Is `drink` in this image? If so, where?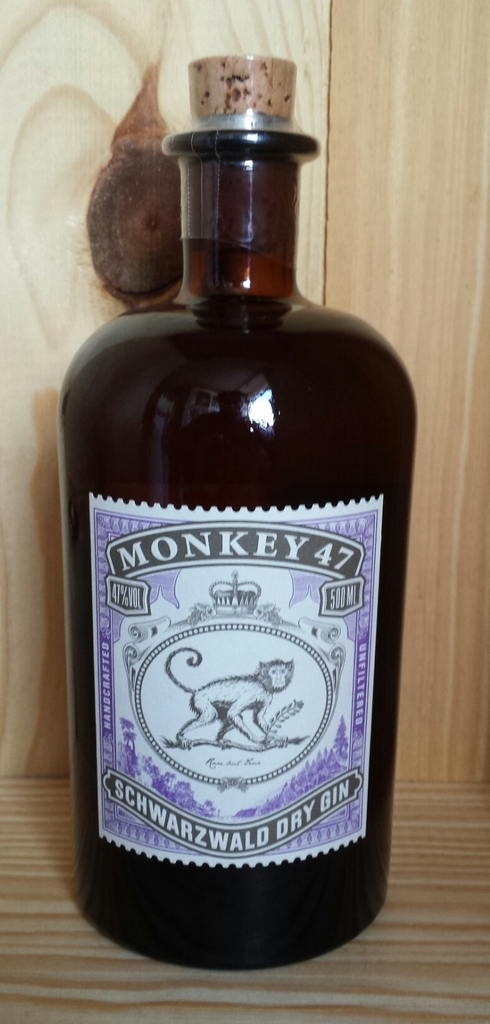
Yes, at [left=74, top=187, right=410, bottom=975].
